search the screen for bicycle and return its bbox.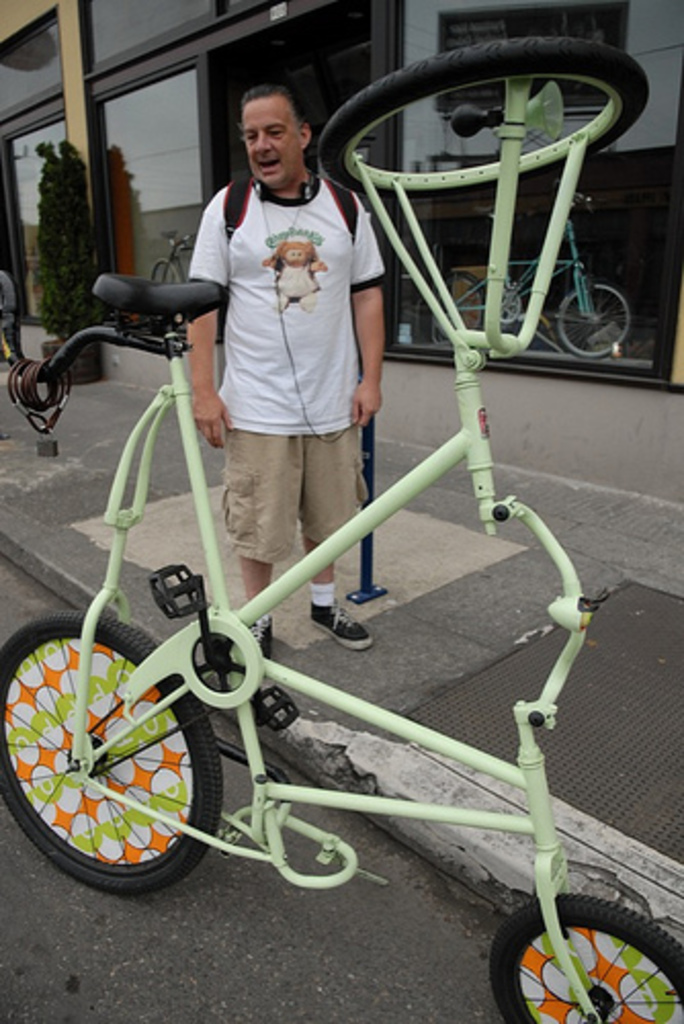
Found: <region>424, 188, 629, 354</region>.
